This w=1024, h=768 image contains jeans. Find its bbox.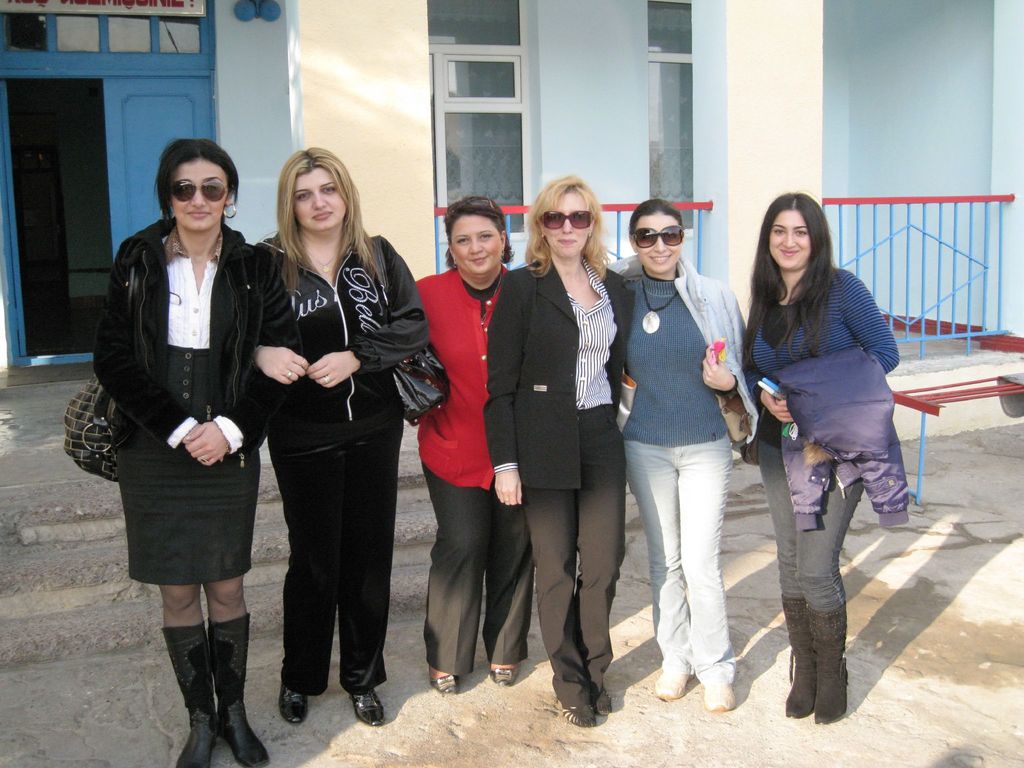
bbox=(753, 440, 864, 615).
